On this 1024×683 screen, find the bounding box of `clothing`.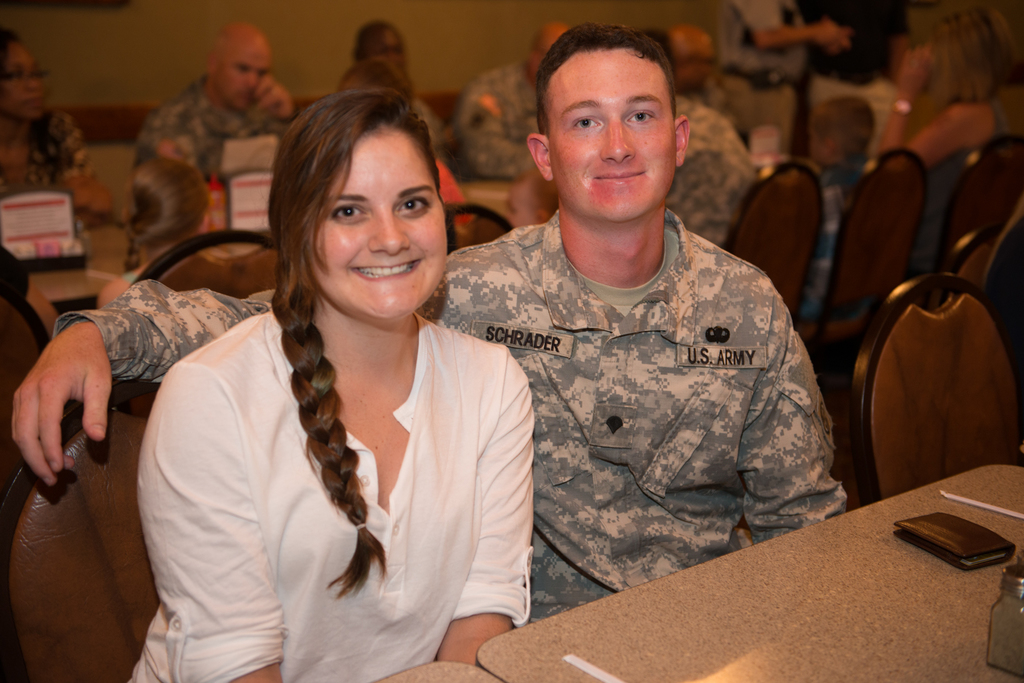
Bounding box: Rect(908, 88, 1009, 278).
